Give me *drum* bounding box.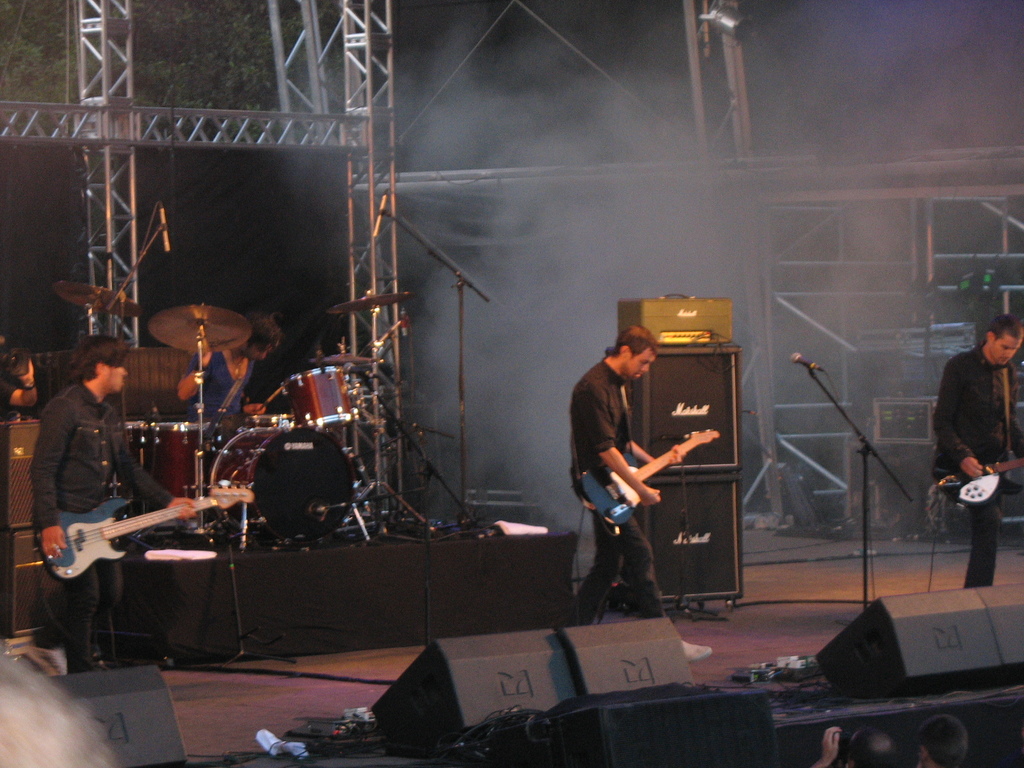
box(109, 421, 141, 514).
